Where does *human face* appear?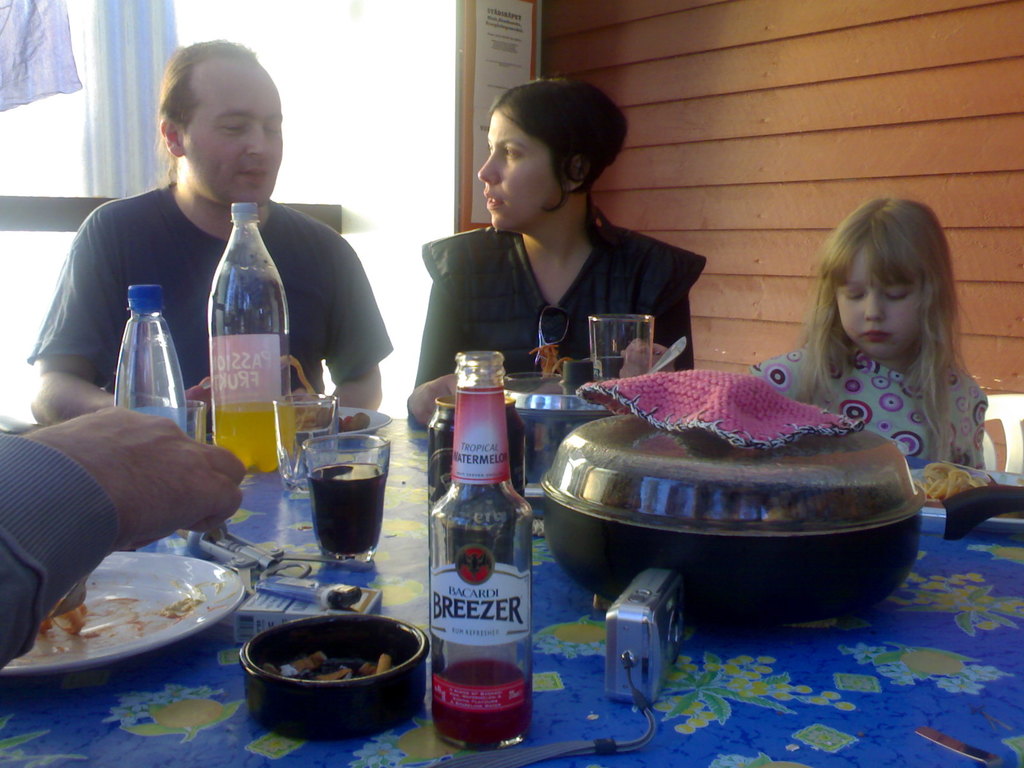
Appears at pyautogui.locateOnScreen(837, 240, 922, 364).
